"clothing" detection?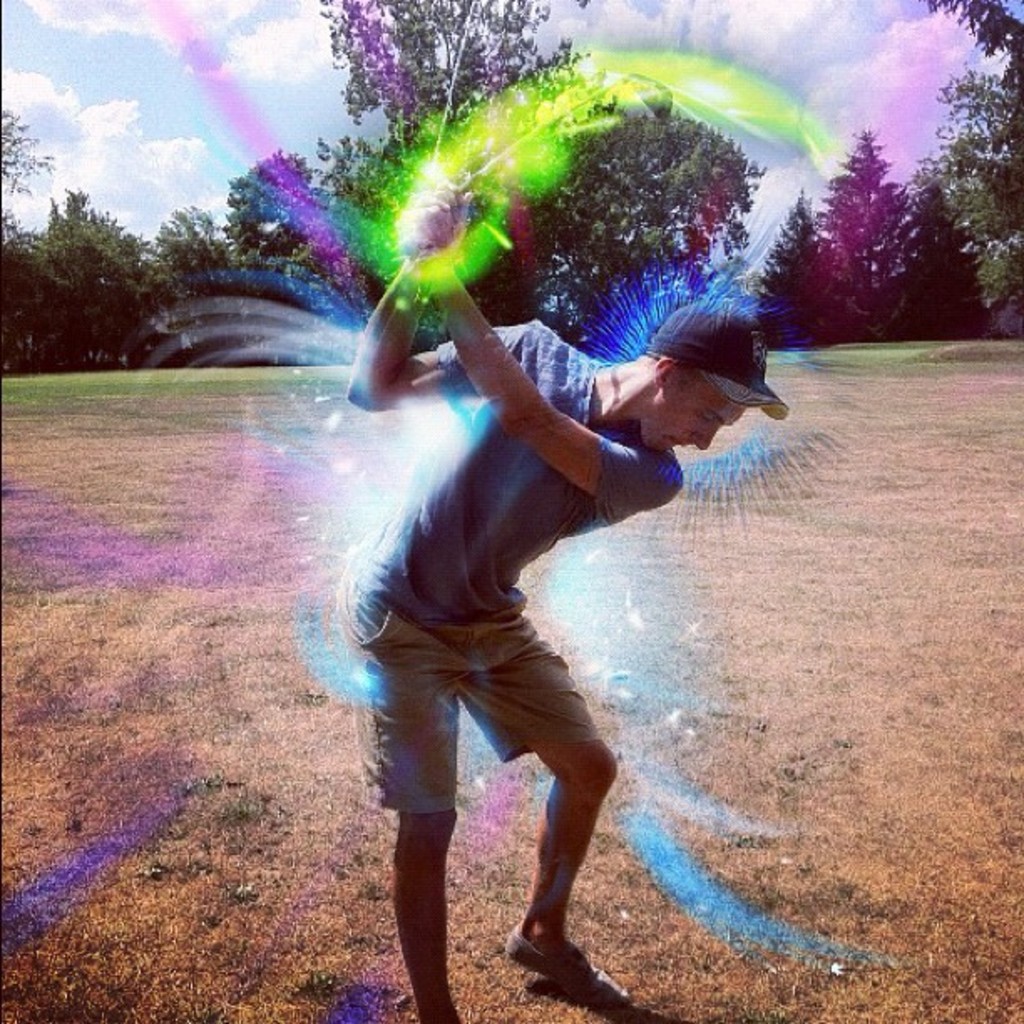
x1=305 y1=264 x2=751 y2=853
